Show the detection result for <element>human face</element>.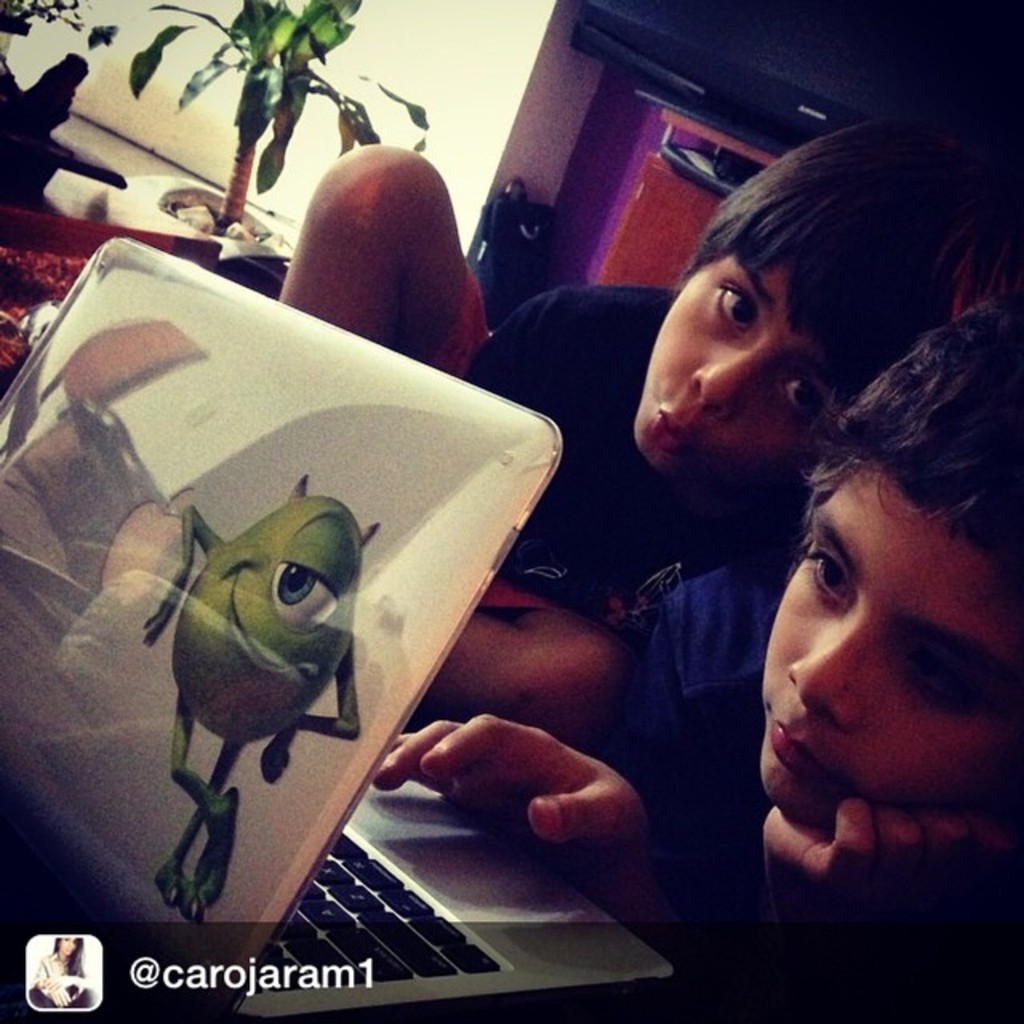
[left=629, top=250, right=842, bottom=477].
